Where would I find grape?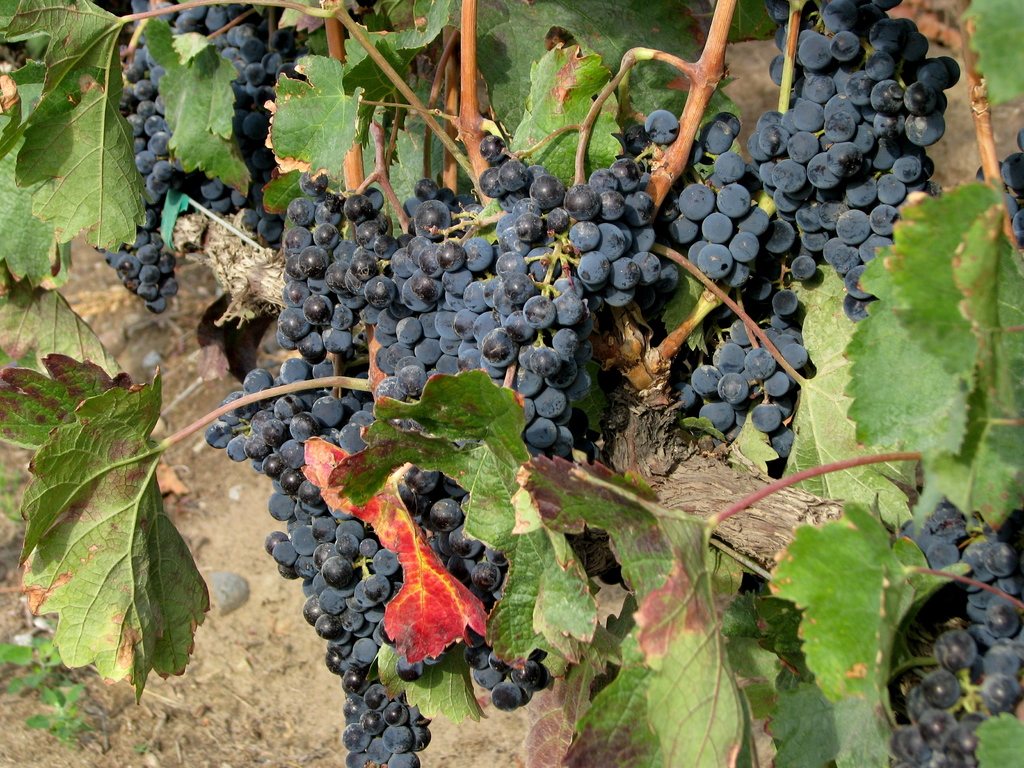
At BBox(1000, 152, 1023, 195).
